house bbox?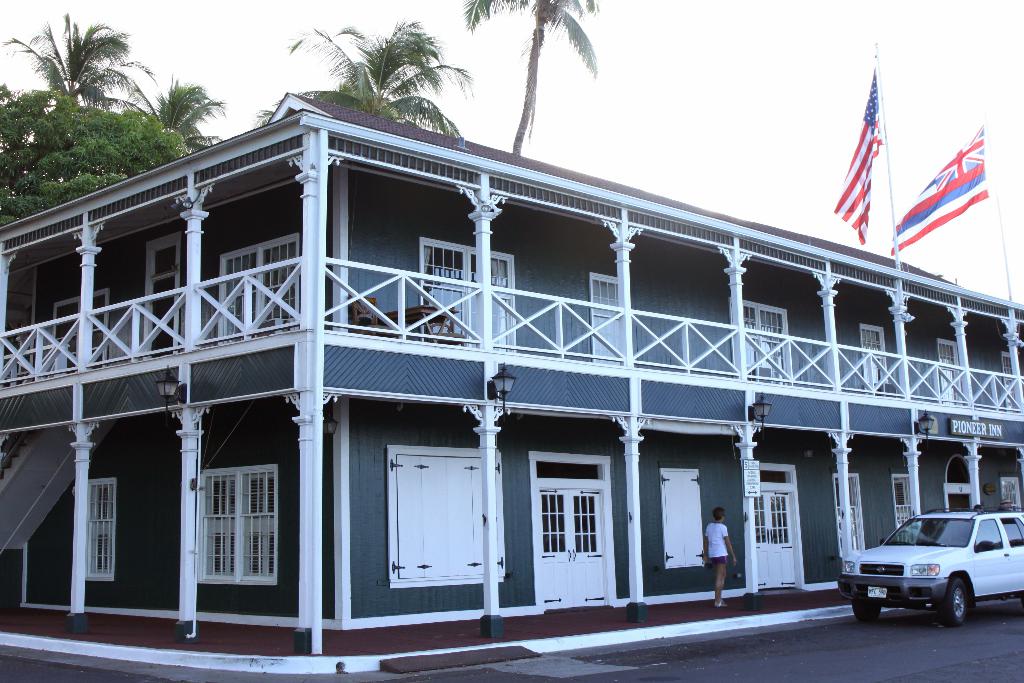
Rect(0, 93, 1023, 673)
